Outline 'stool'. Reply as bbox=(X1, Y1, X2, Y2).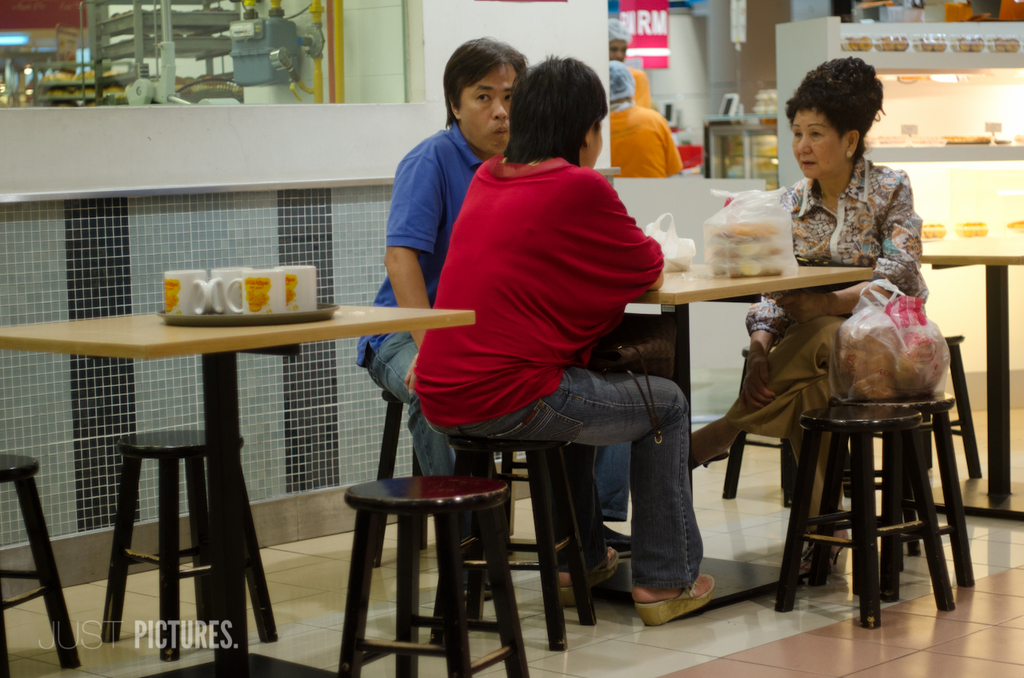
bbox=(458, 439, 612, 647).
